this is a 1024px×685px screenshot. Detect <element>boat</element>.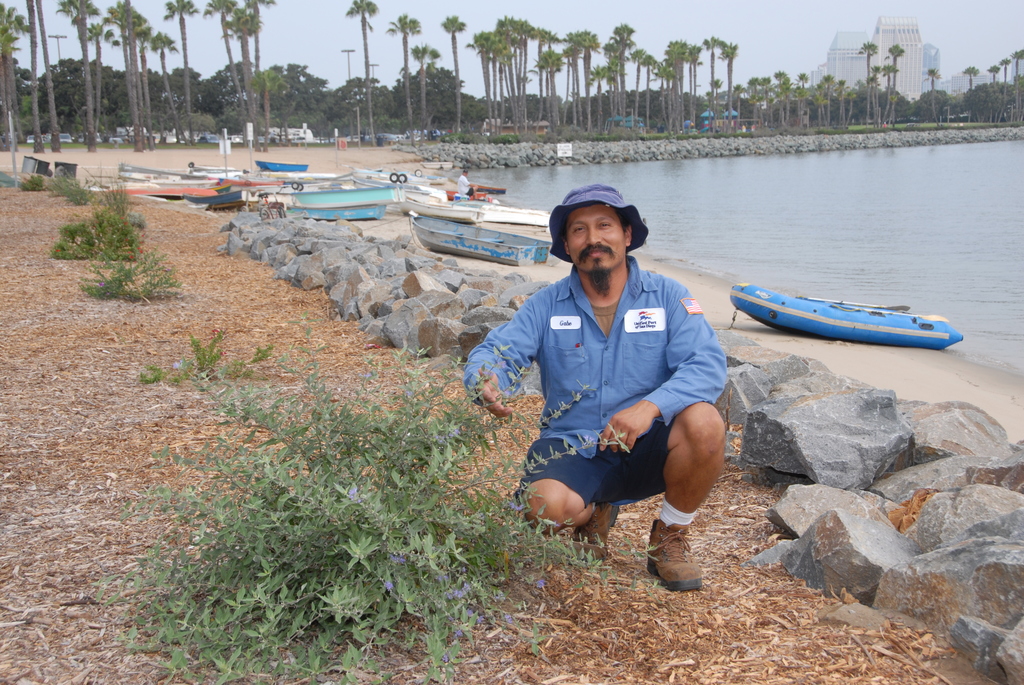
(471, 178, 502, 196).
